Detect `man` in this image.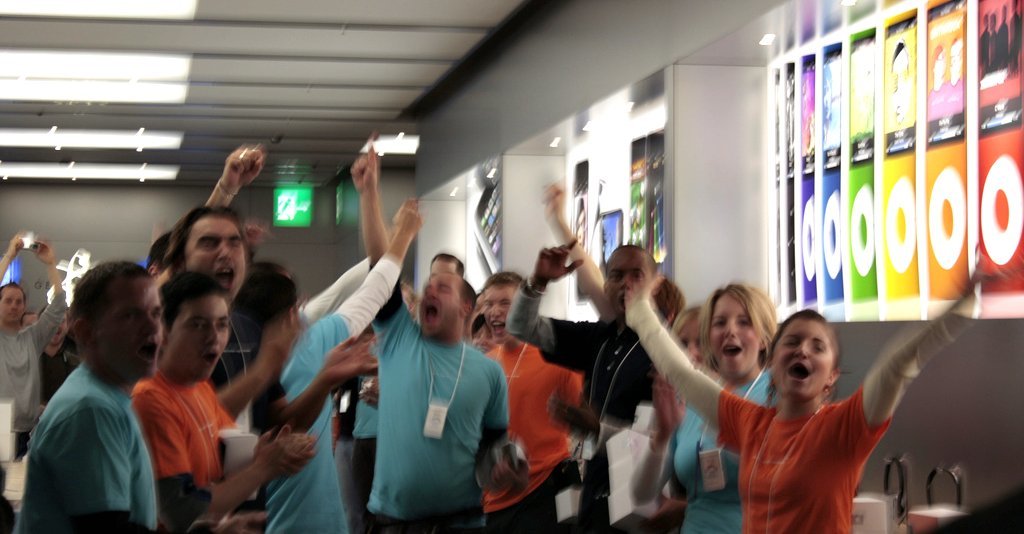
Detection: [left=177, top=207, right=252, bottom=301].
